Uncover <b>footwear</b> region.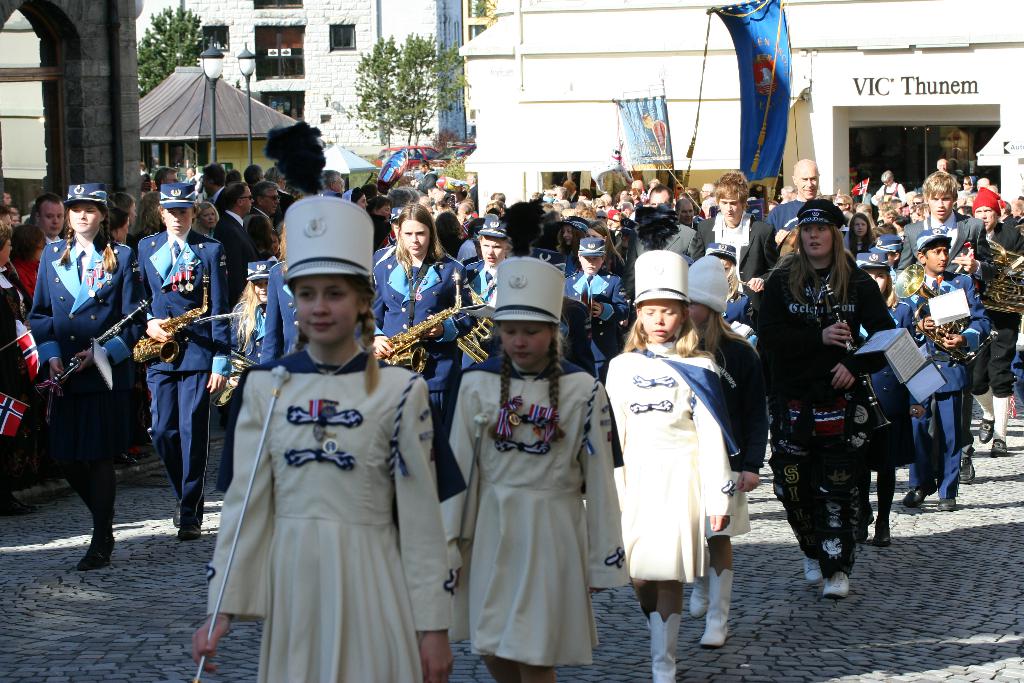
Uncovered: left=961, top=458, right=977, bottom=482.
